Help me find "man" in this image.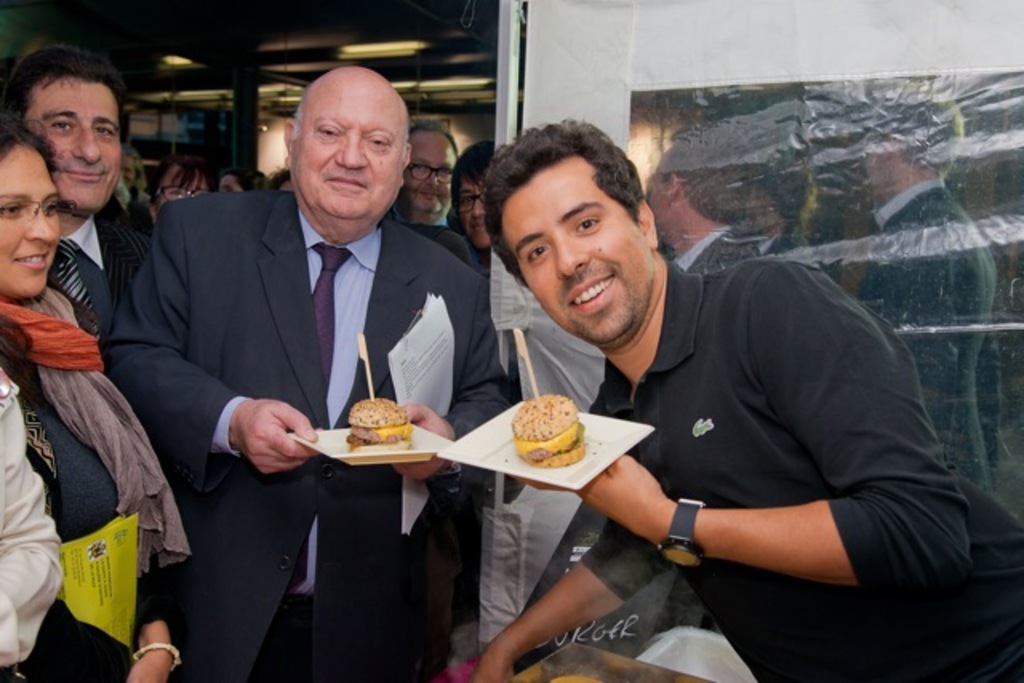
Found it: <box>467,118,1022,681</box>.
